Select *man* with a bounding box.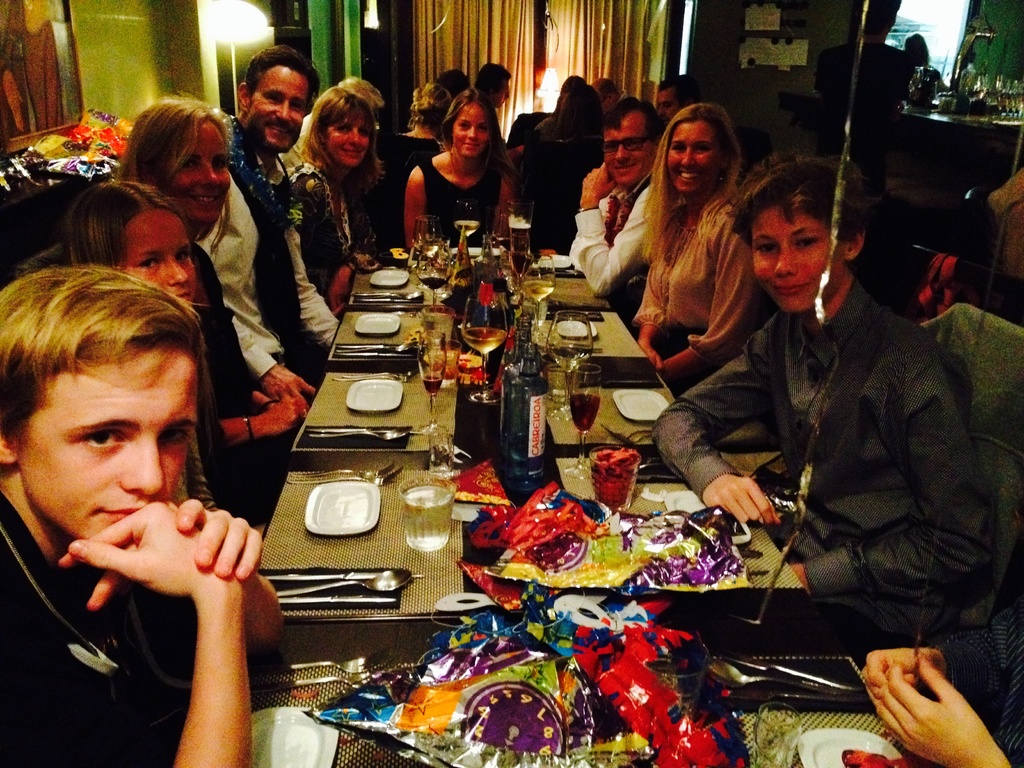
<box>0,263,284,767</box>.
